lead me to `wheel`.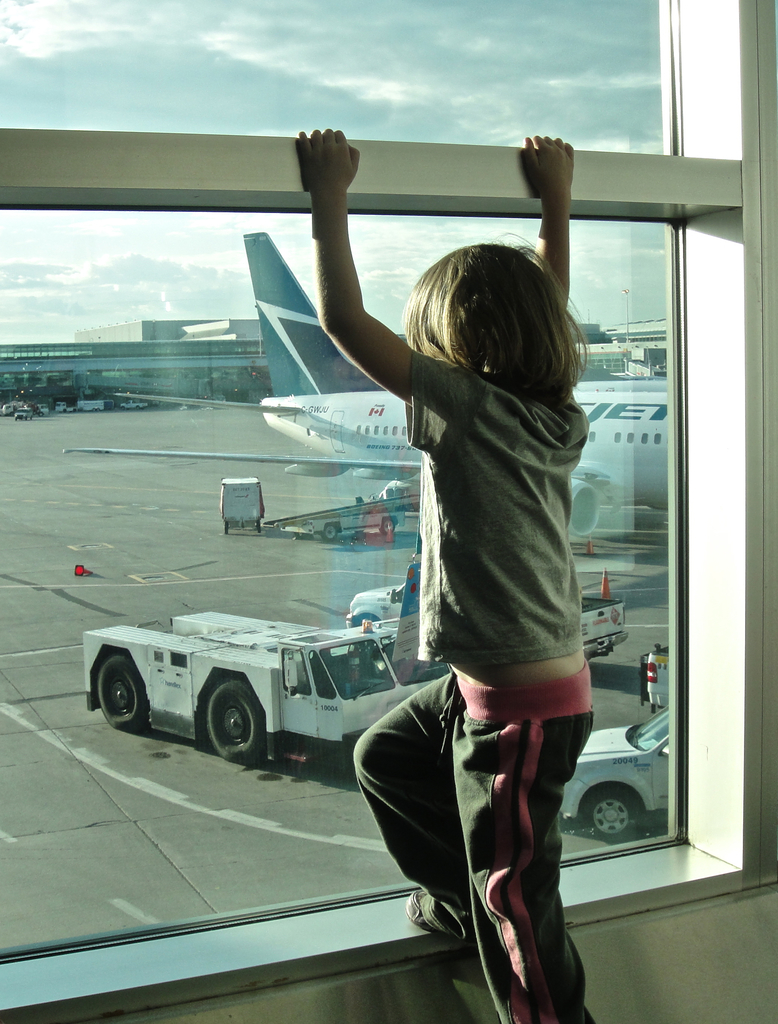
Lead to (x1=579, y1=783, x2=642, y2=839).
